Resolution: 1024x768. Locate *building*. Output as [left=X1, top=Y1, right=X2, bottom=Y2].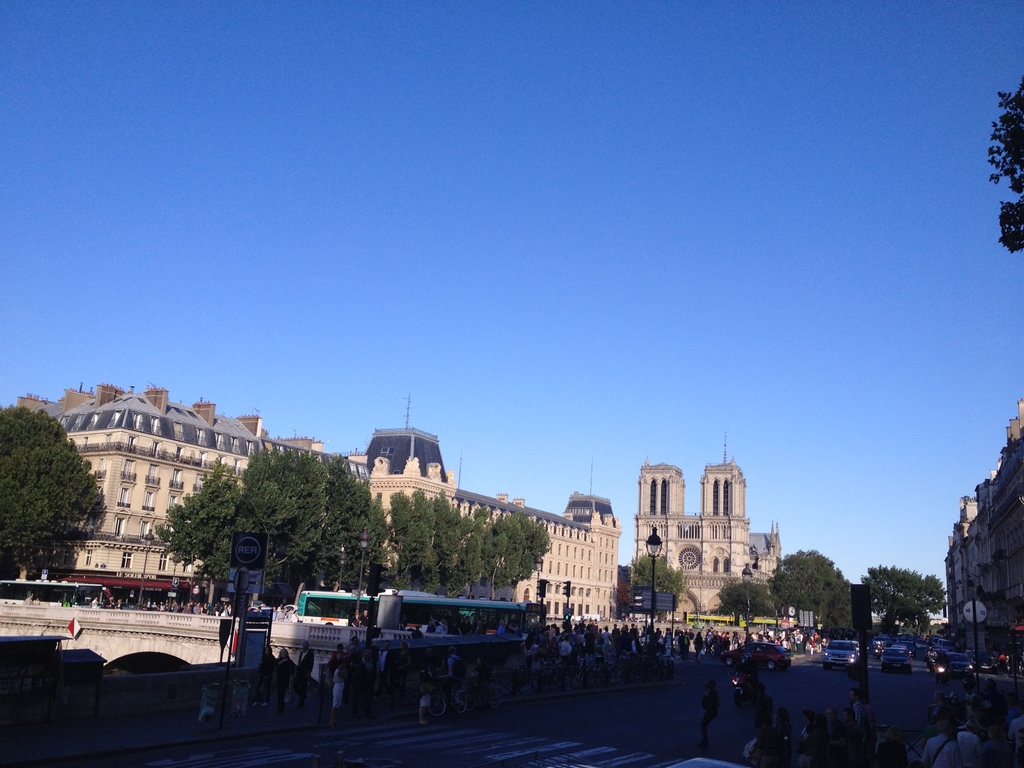
[left=945, top=397, right=1023, bottom=653].
